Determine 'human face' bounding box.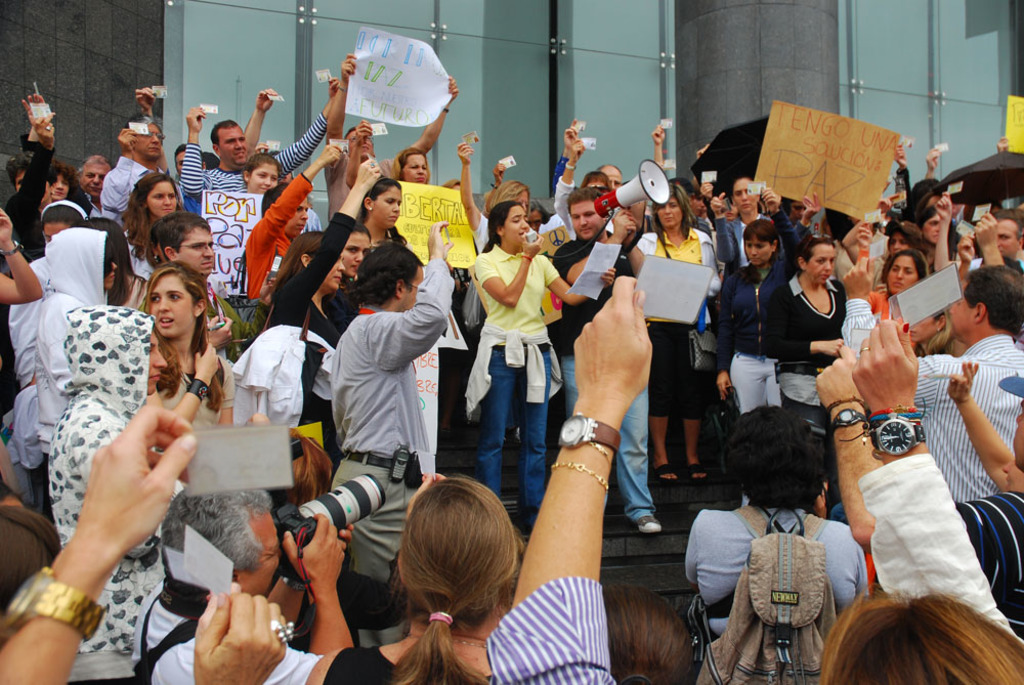
Determined: box(81, 166, 106, 199).
